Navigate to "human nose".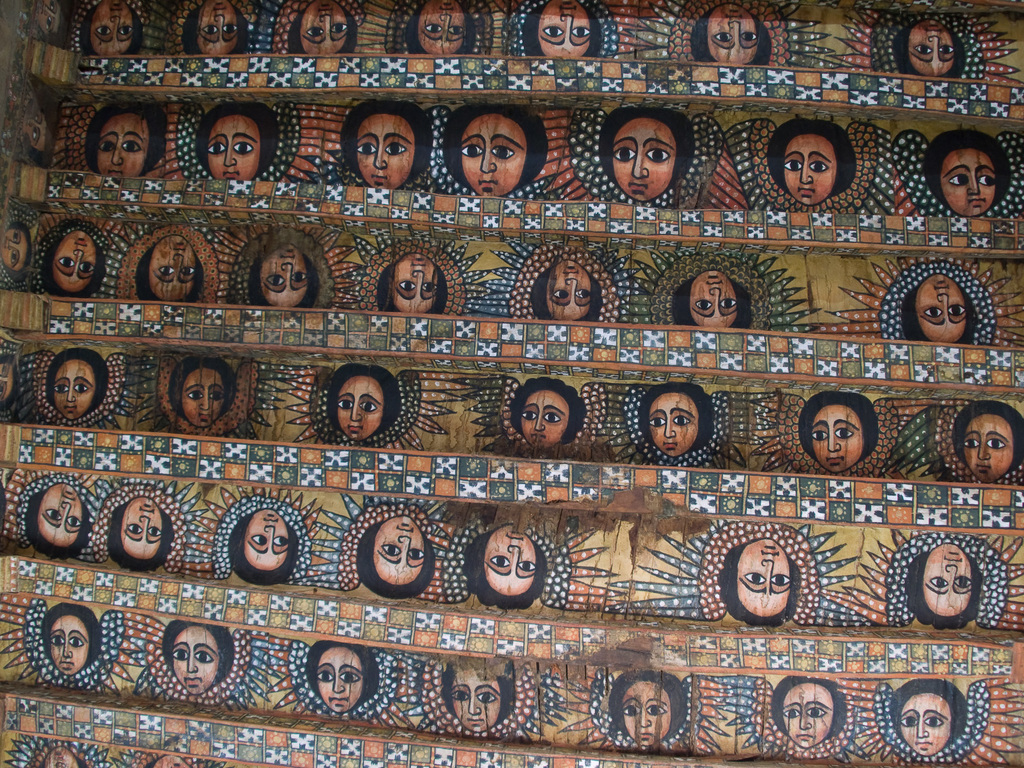
Navigation target: [x1=976, y1=433, x2=991, y2=461].
